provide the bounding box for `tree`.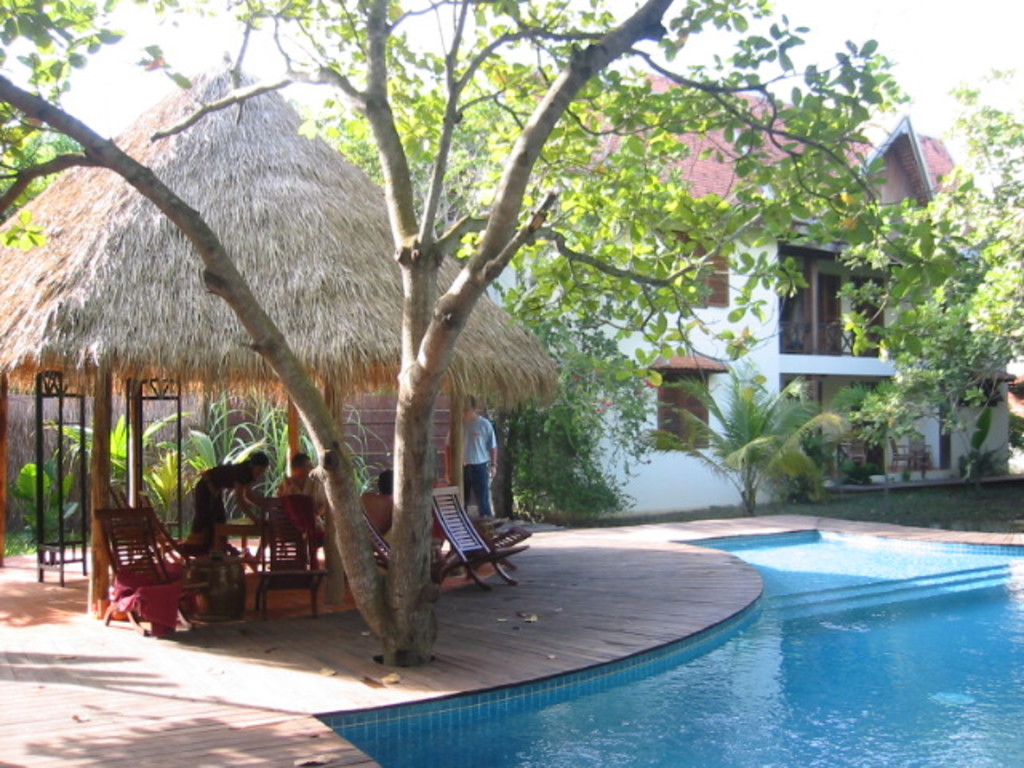
BBox(826, 56, 1022, 488).
